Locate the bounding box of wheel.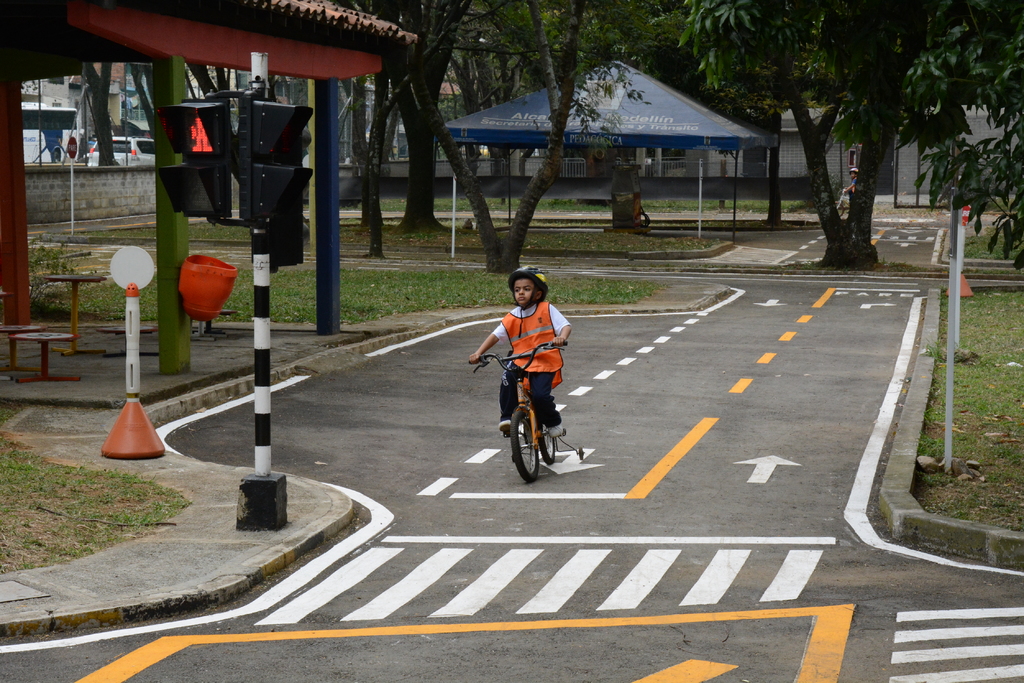
Bounding box: 576:445:584:460.
